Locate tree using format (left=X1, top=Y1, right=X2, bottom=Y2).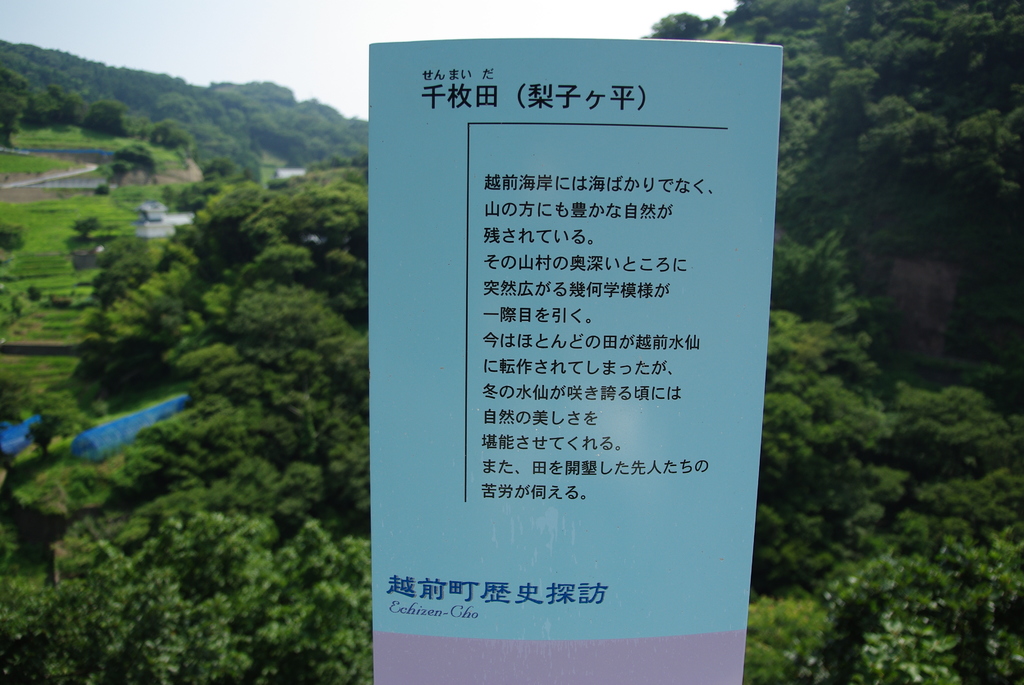
(left=759, top=394, right=822, bottom=501).
